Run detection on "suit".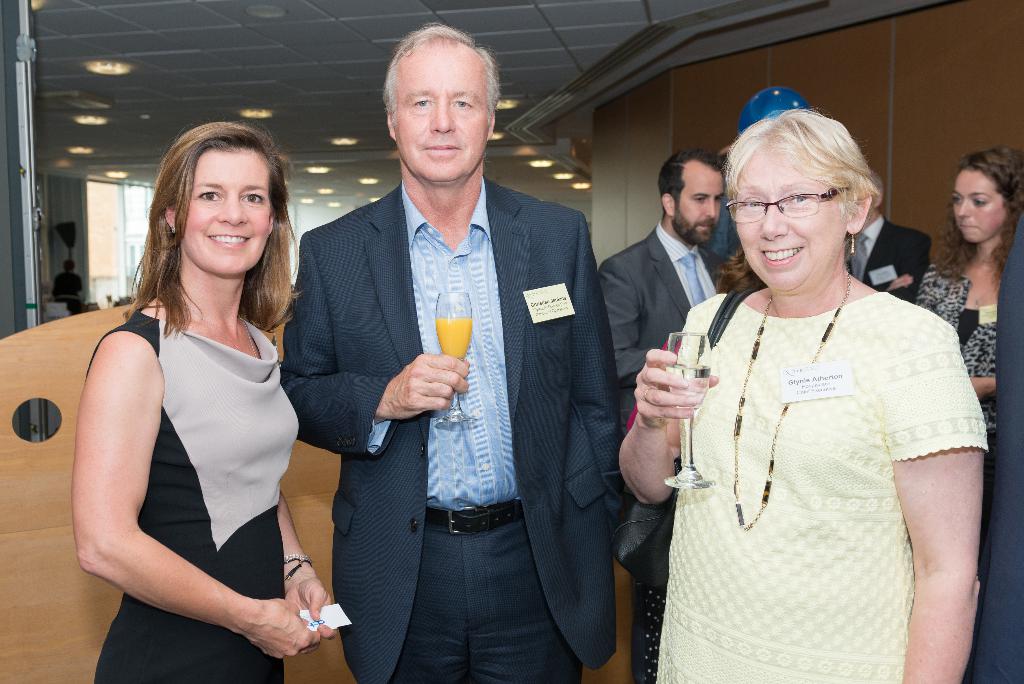
Result: 598, 226, 729, 406.
